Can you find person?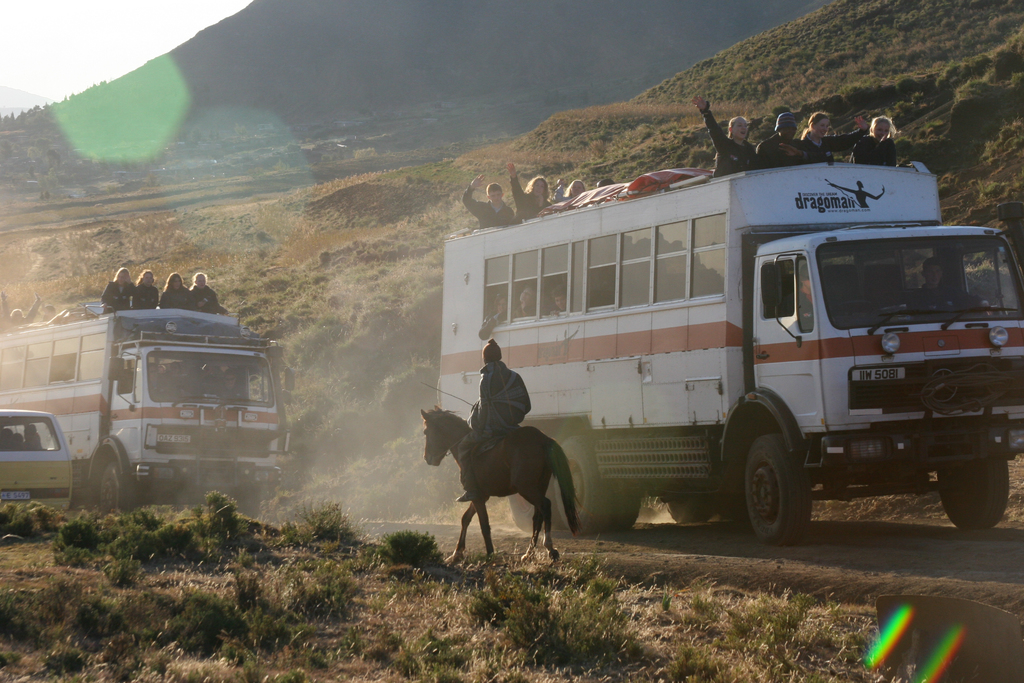
Yes, bounding box: Rect(104, 264, 135, 313).
